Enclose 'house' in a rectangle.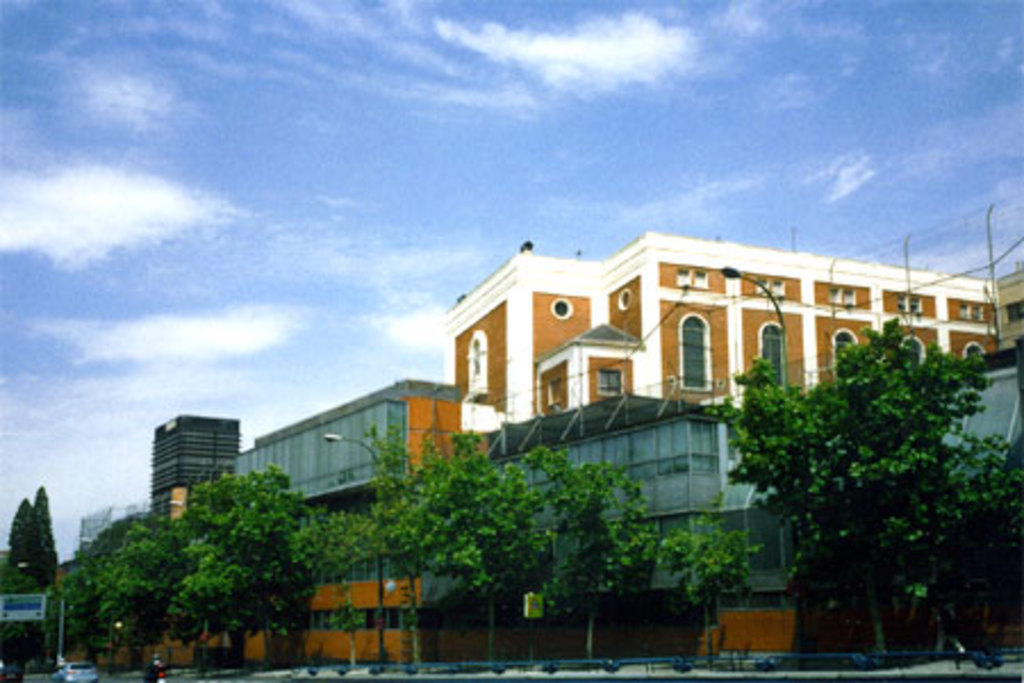
453,230,999,430.
